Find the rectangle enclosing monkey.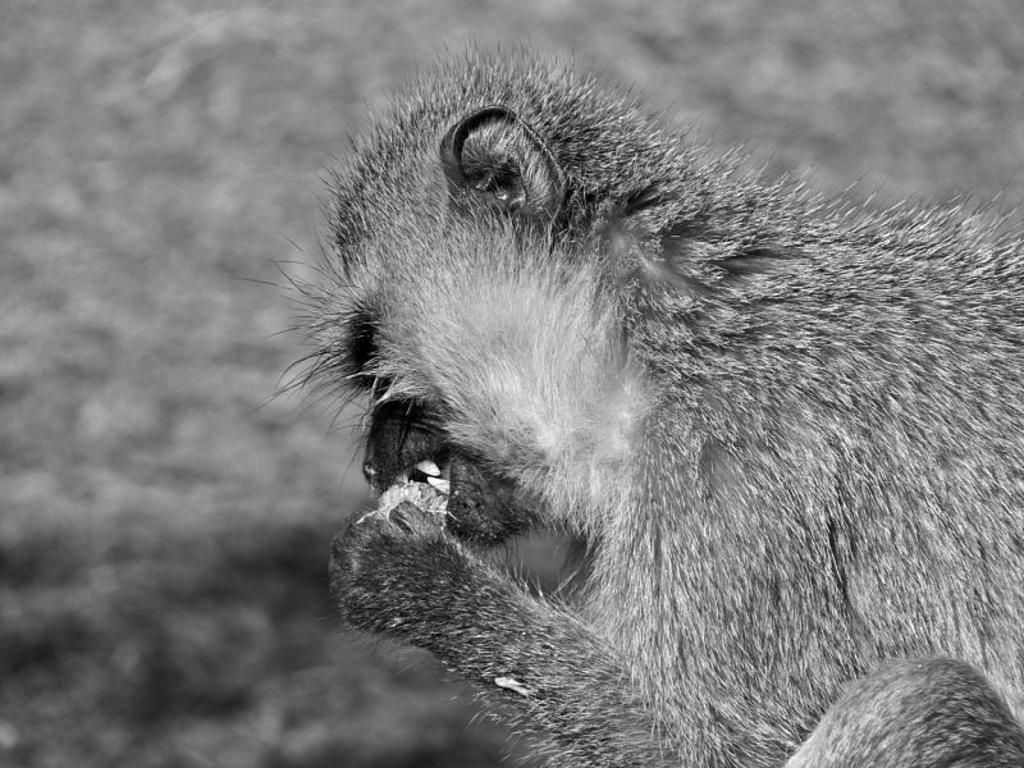
left=242, top=45, right=1023, bottom=767.
